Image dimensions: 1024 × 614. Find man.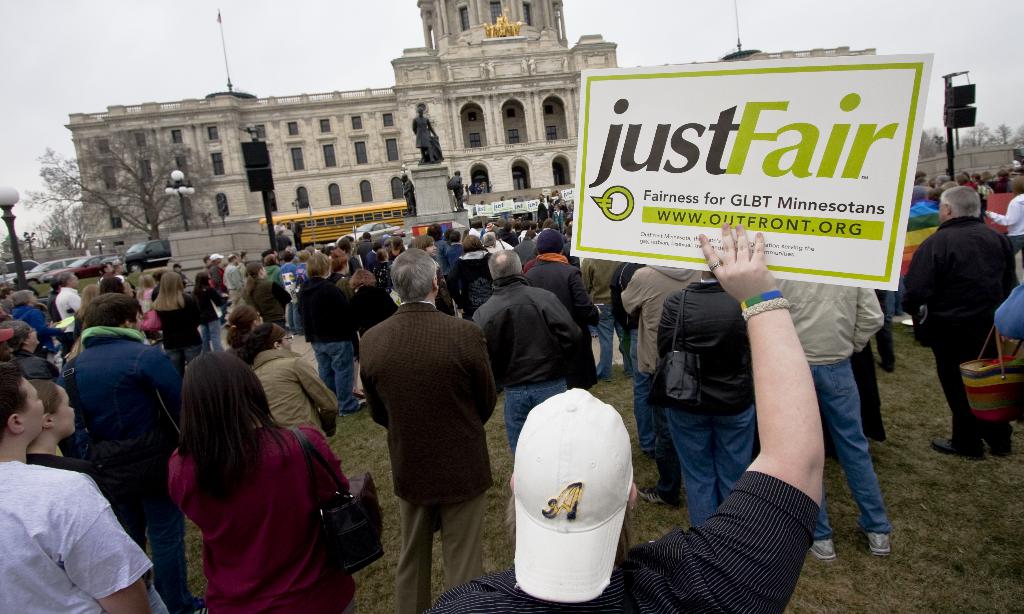
(467, 245, 596, 443).
